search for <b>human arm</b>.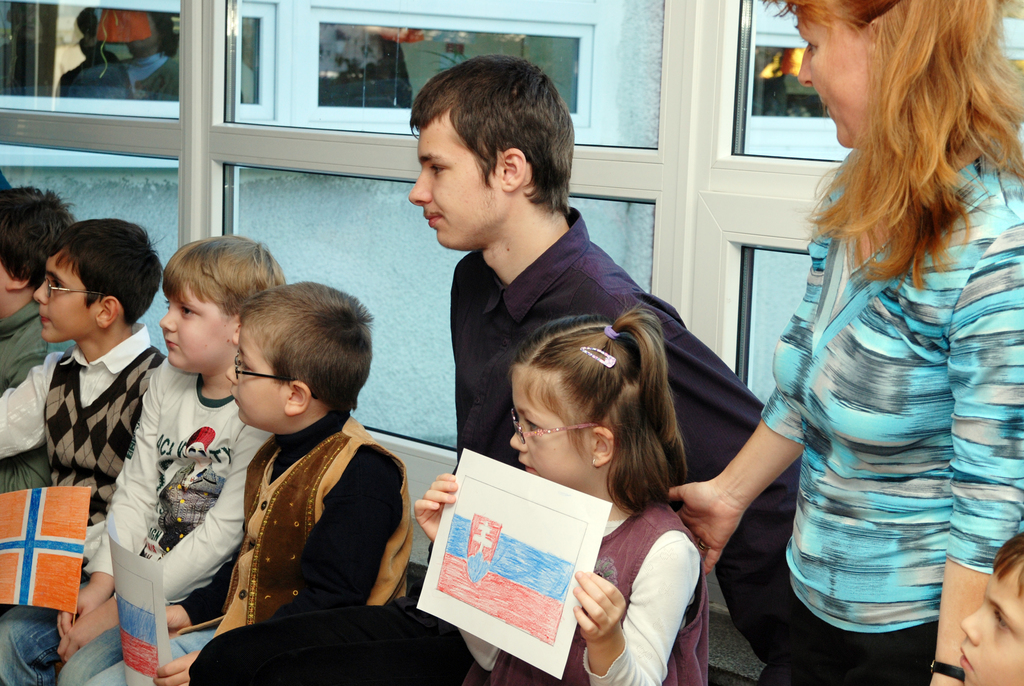
Found at box=[929, 222, 1023, 678].
